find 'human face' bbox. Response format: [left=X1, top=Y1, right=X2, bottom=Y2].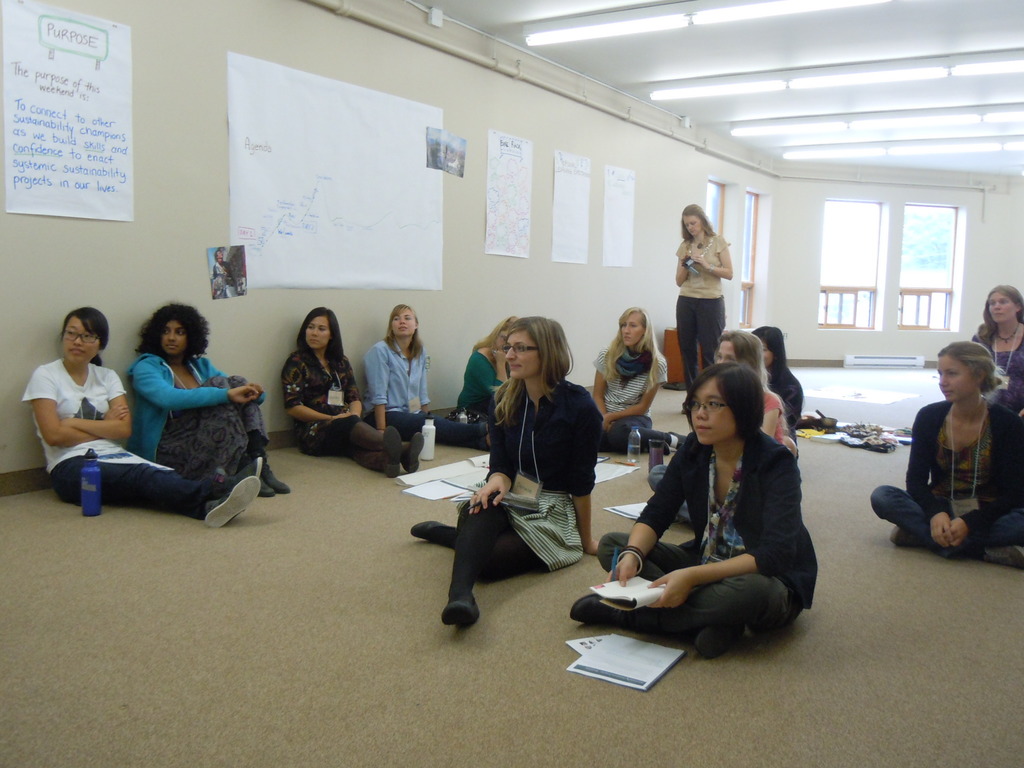
[left=303, top=312, right=332, bottom=349].
